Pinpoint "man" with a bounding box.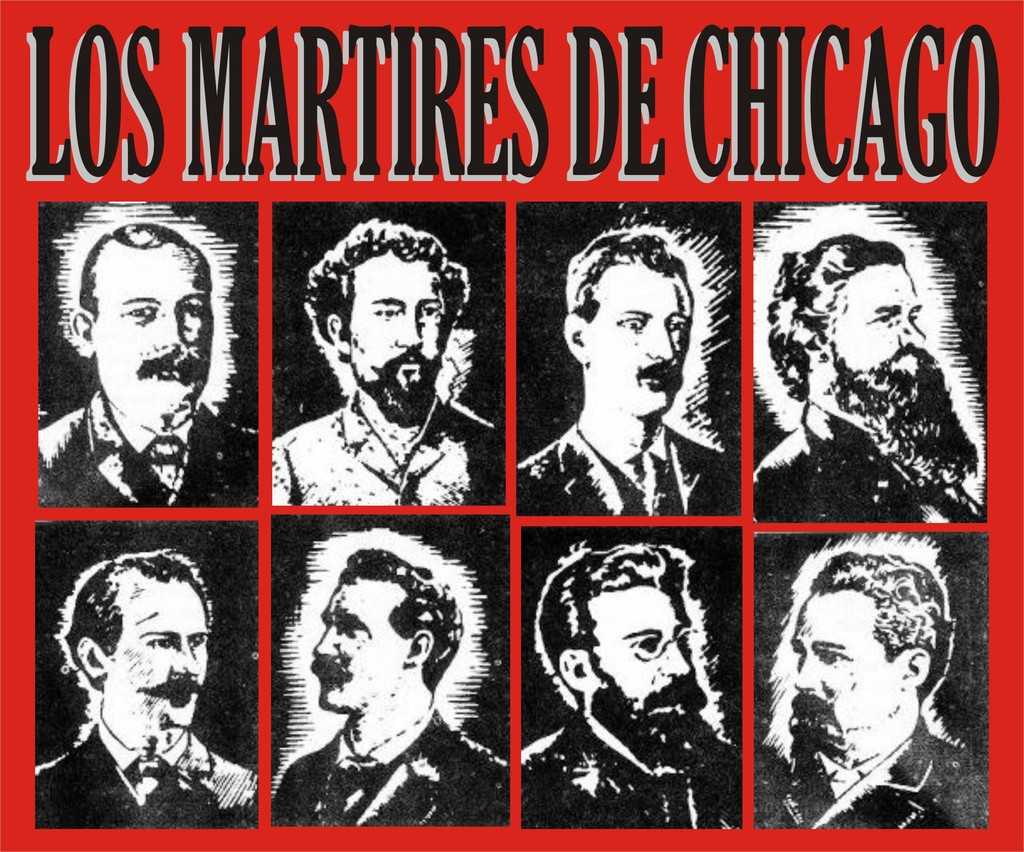
locate(753, 233, 985, 526).
